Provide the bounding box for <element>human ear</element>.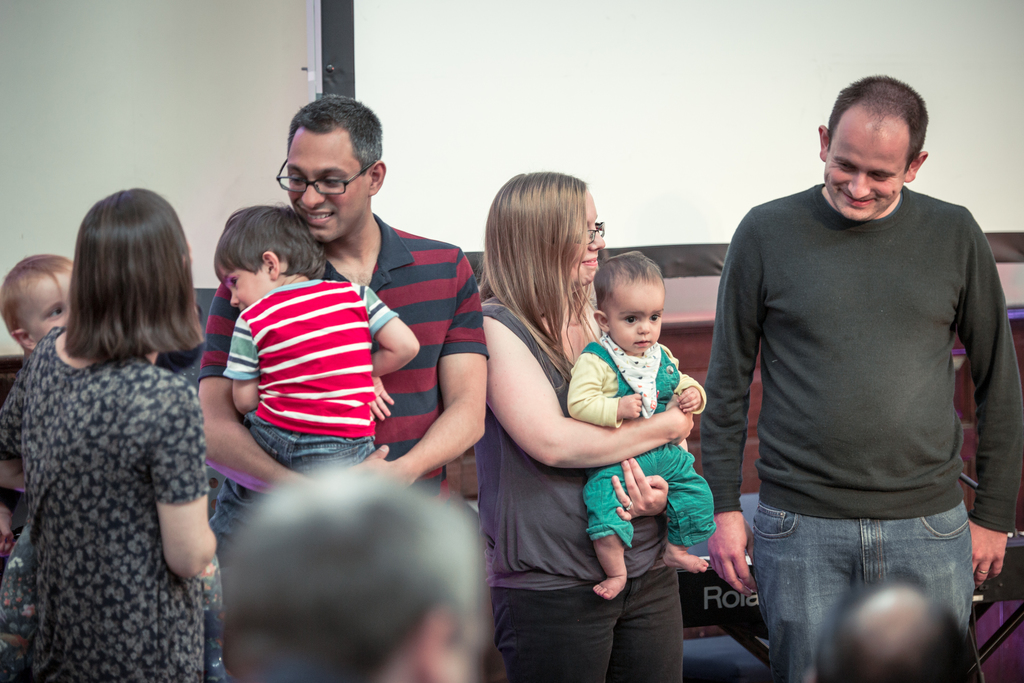
11:331:37:350.
